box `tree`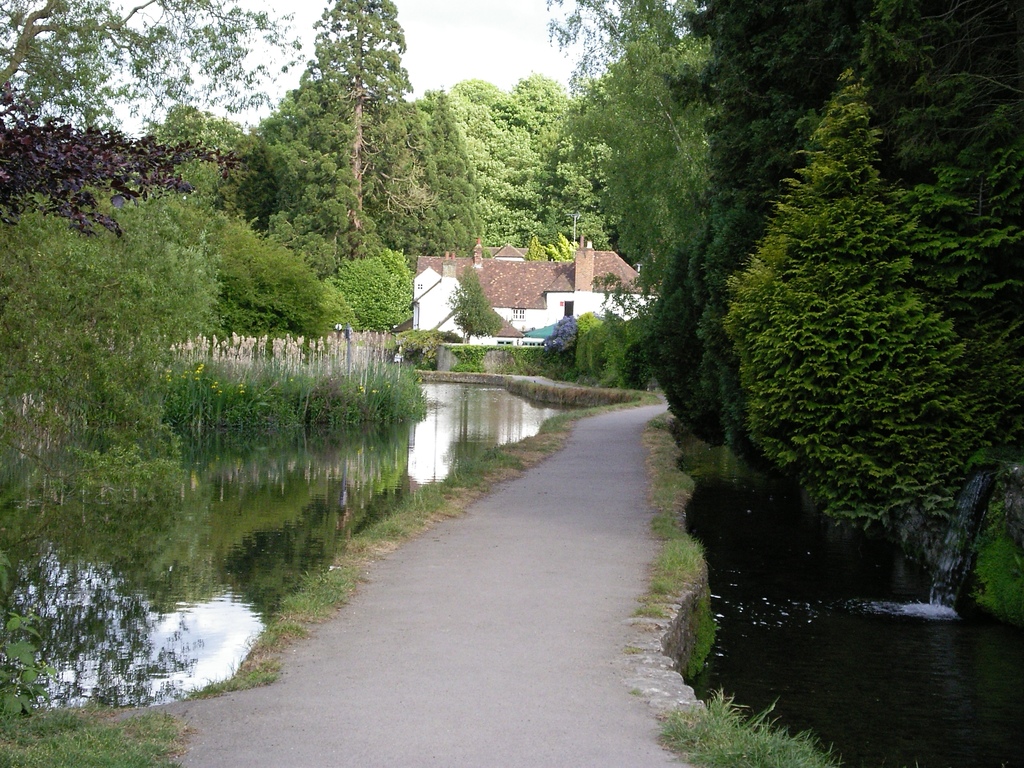
827,0,1023,379
